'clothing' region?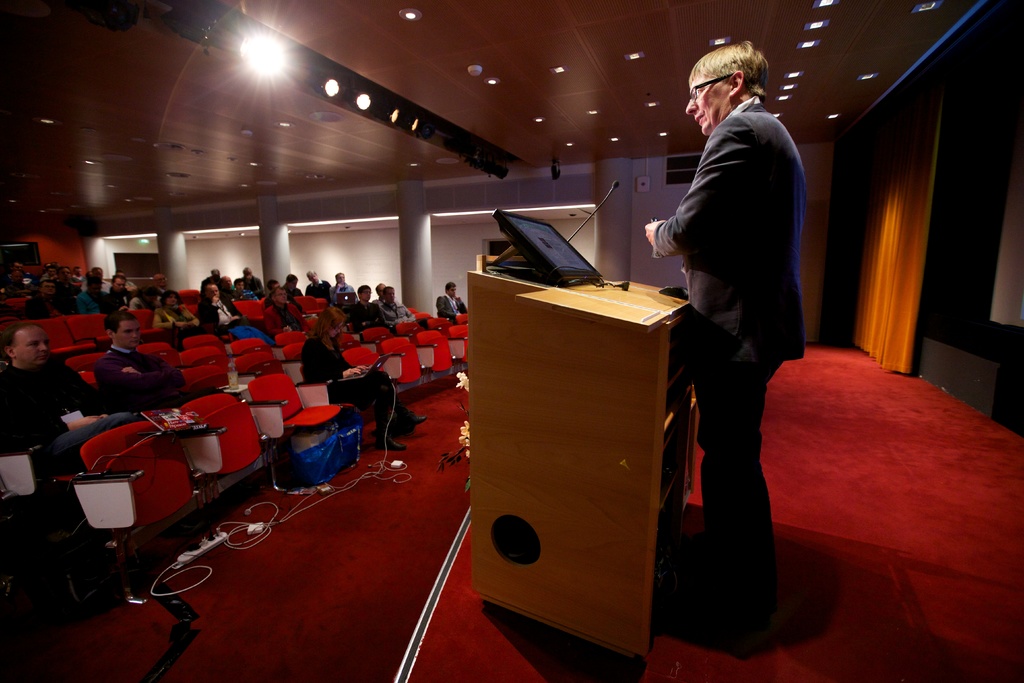
bbox=(440, 292, 470, 321)
